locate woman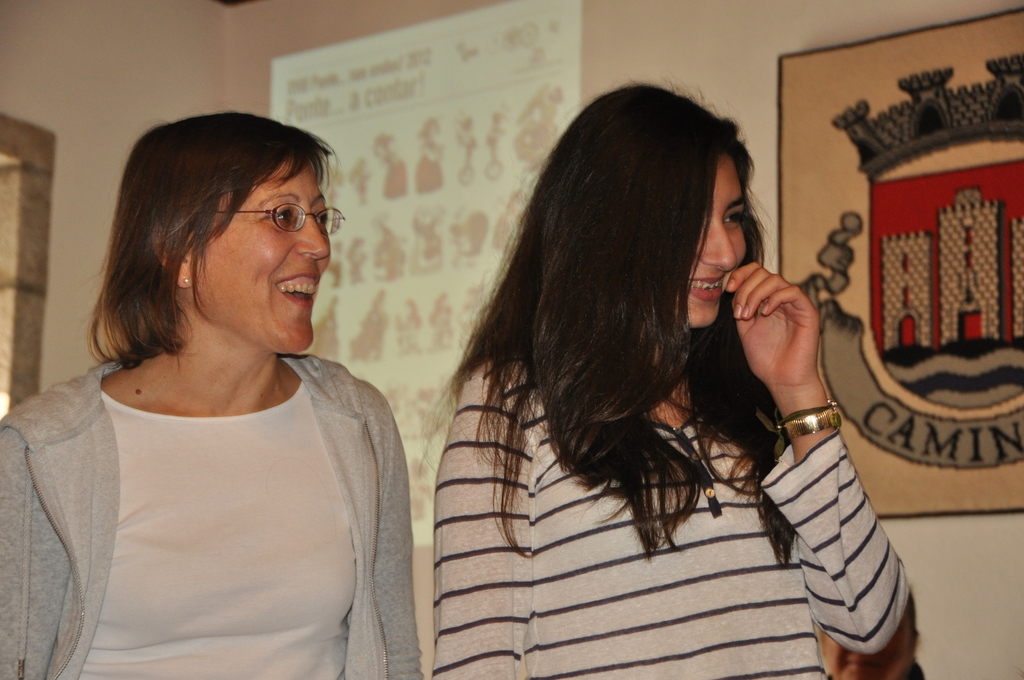
(433,74,918,679)
